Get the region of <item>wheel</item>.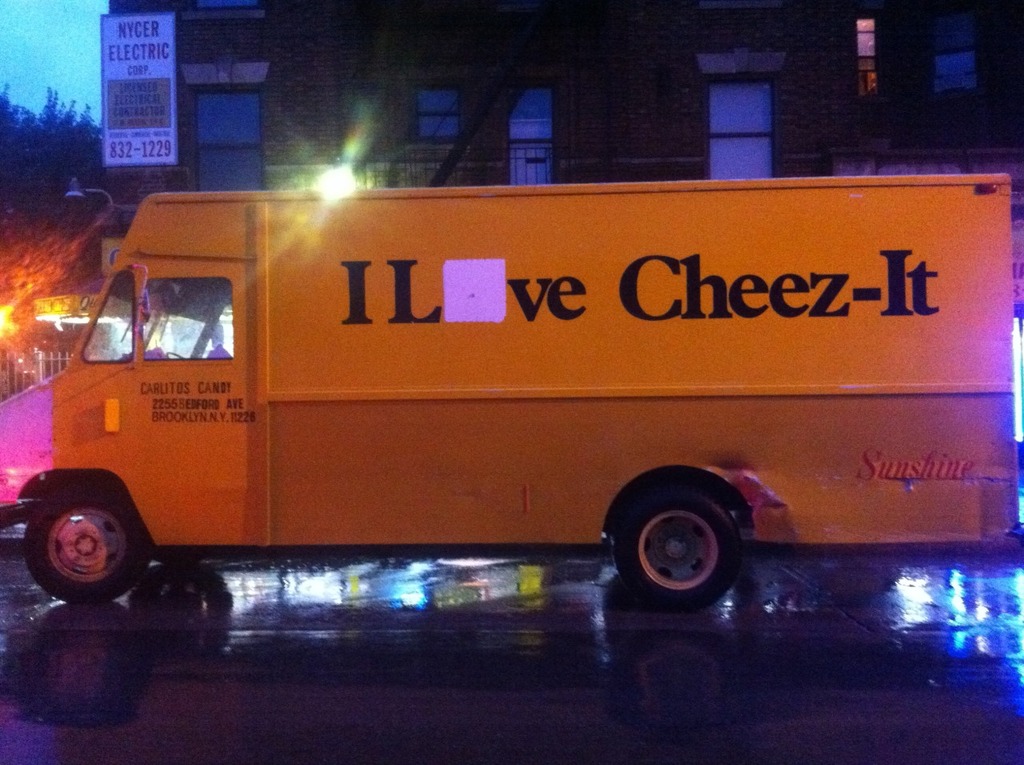
[left=26, top=490, right=148, bottom=605].
